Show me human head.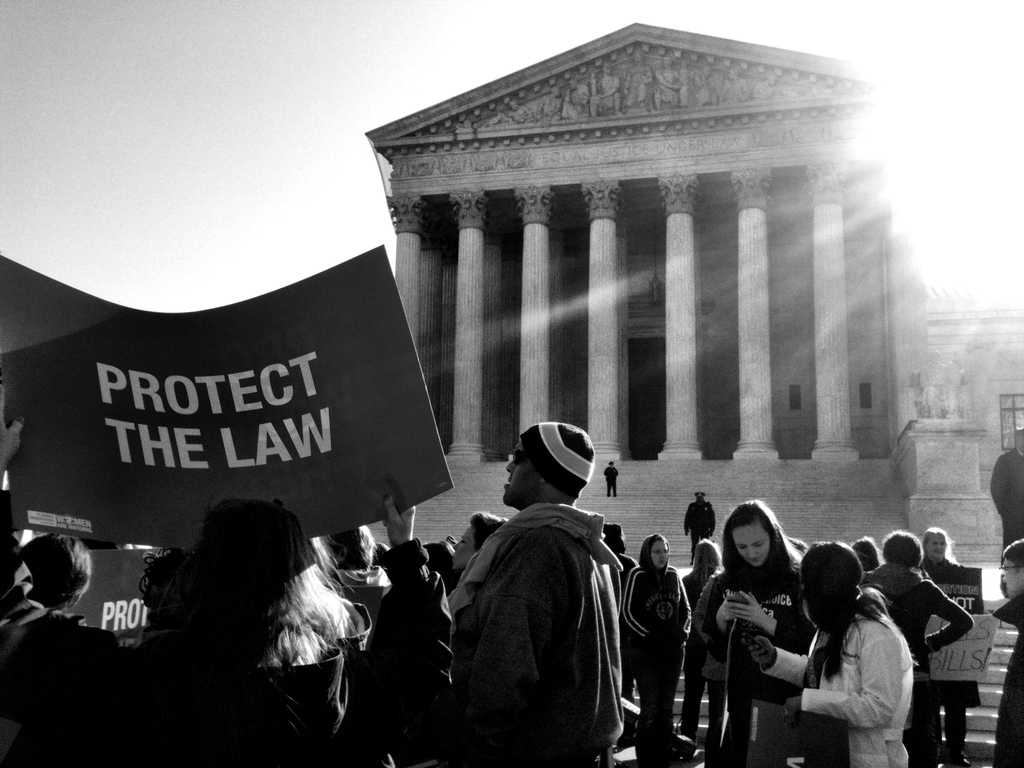
human head is here: region(451, 512, 504, 574).
